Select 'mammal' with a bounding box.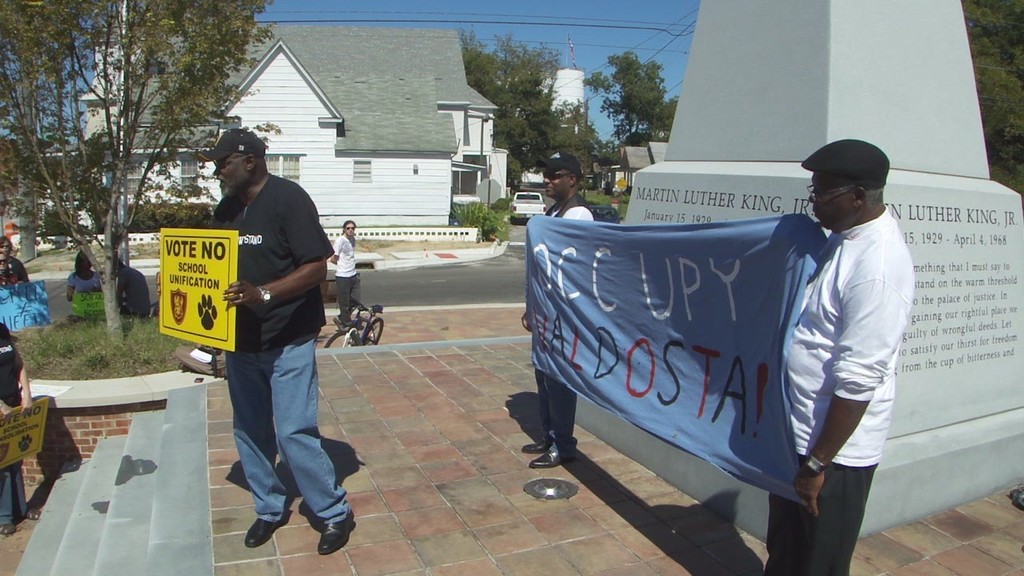
bbox=[525, 157, 598, 464].
